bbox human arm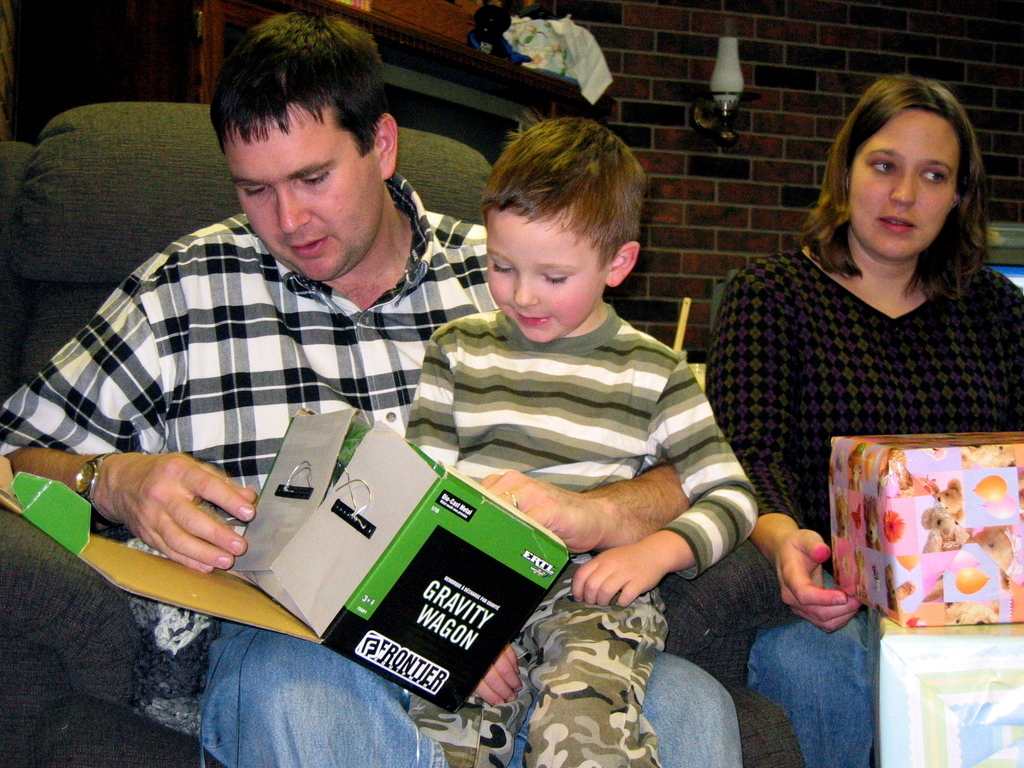
(401, 333, 521, 709)
